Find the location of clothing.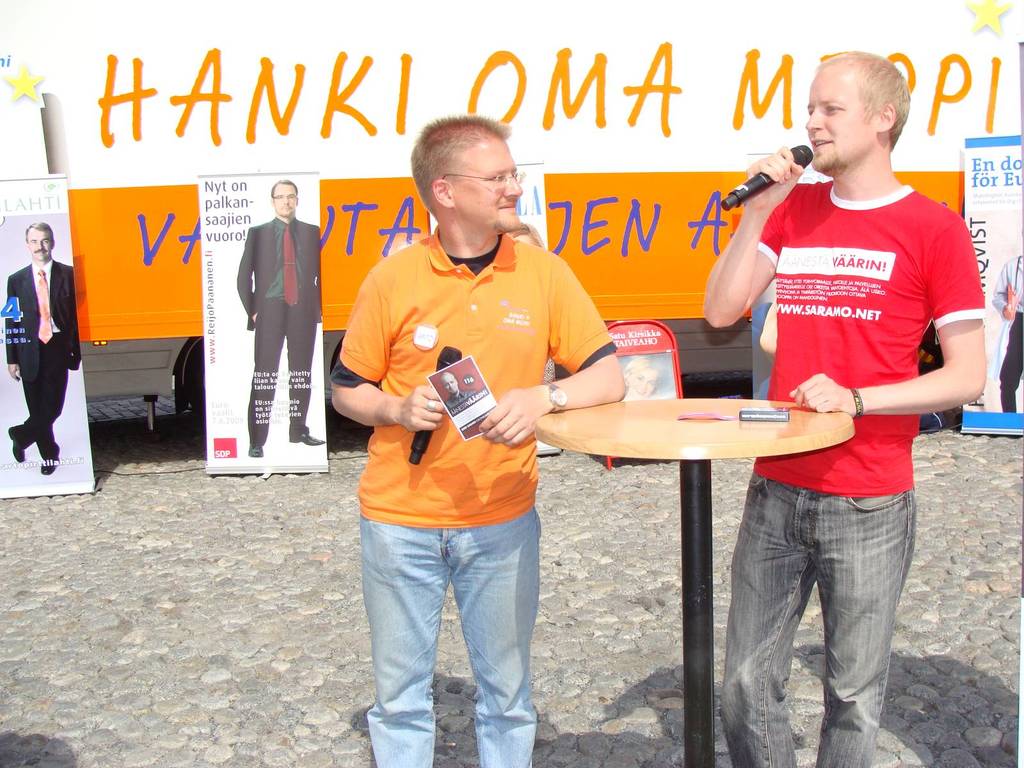
Location: [x1=0, y1=259, x2=86, y2=461].
